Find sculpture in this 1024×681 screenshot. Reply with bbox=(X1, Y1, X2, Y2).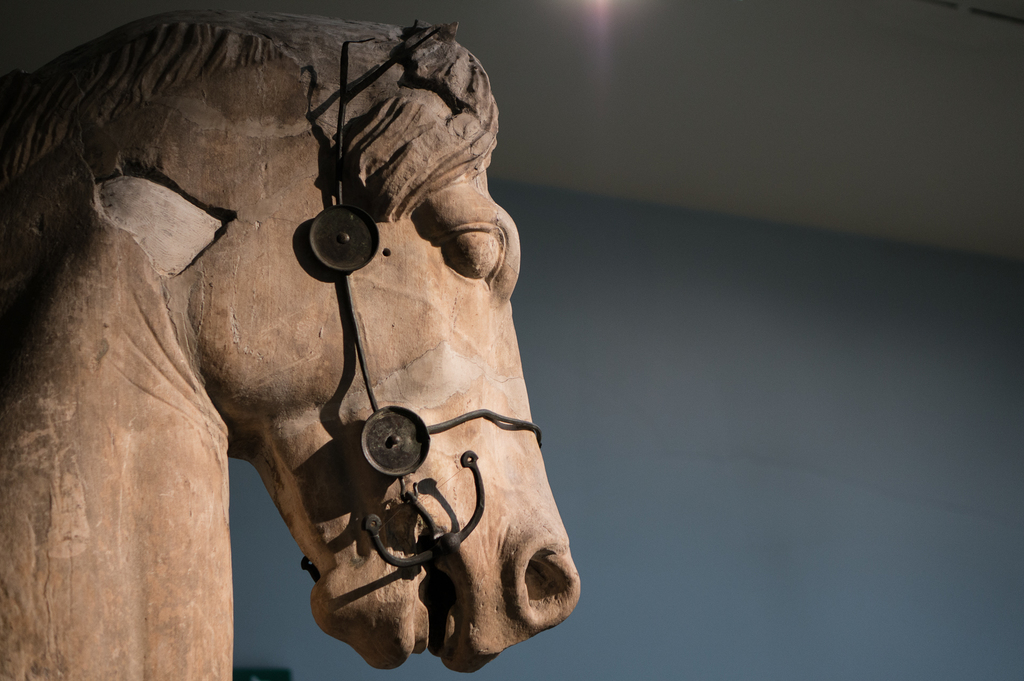
bbox=(59, 15, 612, 680).
